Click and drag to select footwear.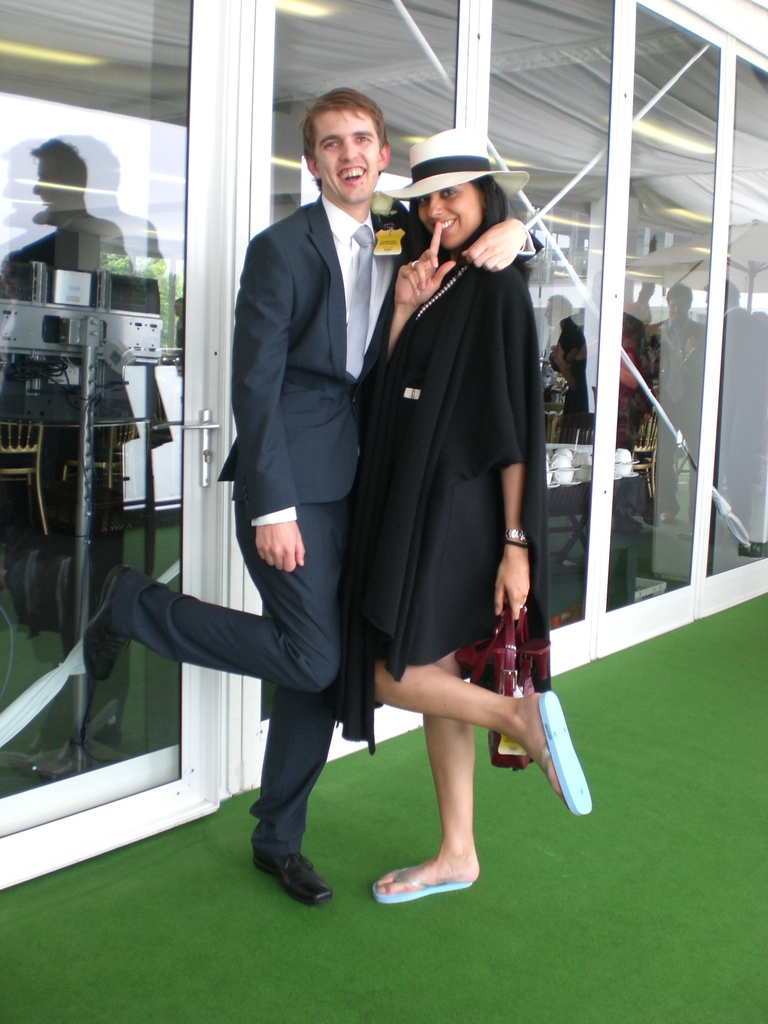
Selection: [left=81, top=561, right=117, bottom=692].
